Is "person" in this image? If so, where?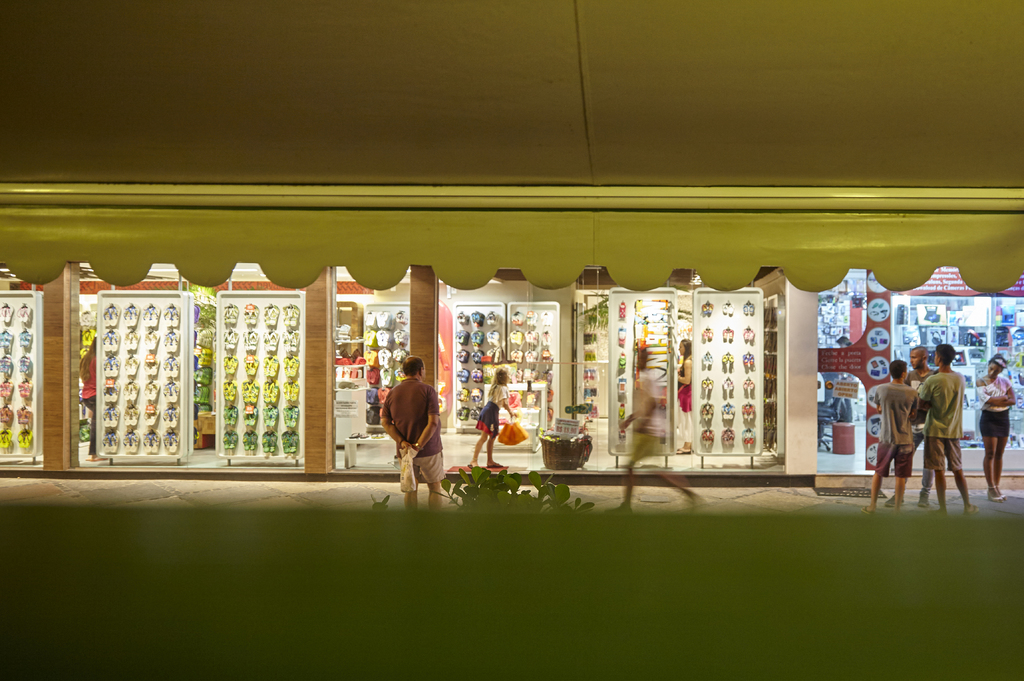
Yes, at bbox=[979, 358, 1016, 503].
